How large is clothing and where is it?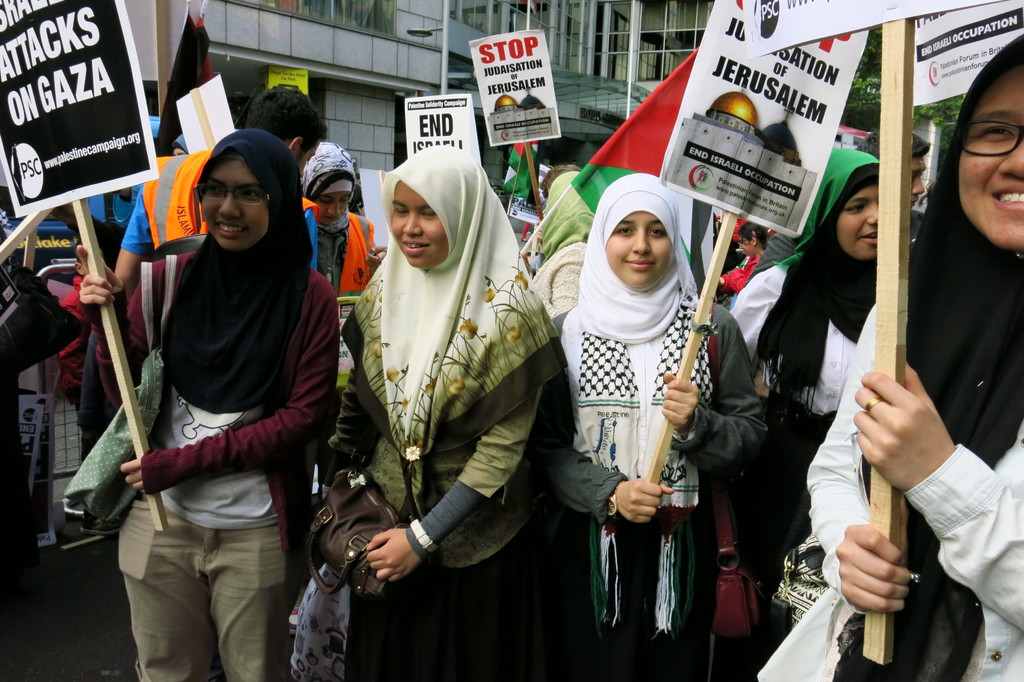
Bounding box: box(750, 31, 1023, 681).
